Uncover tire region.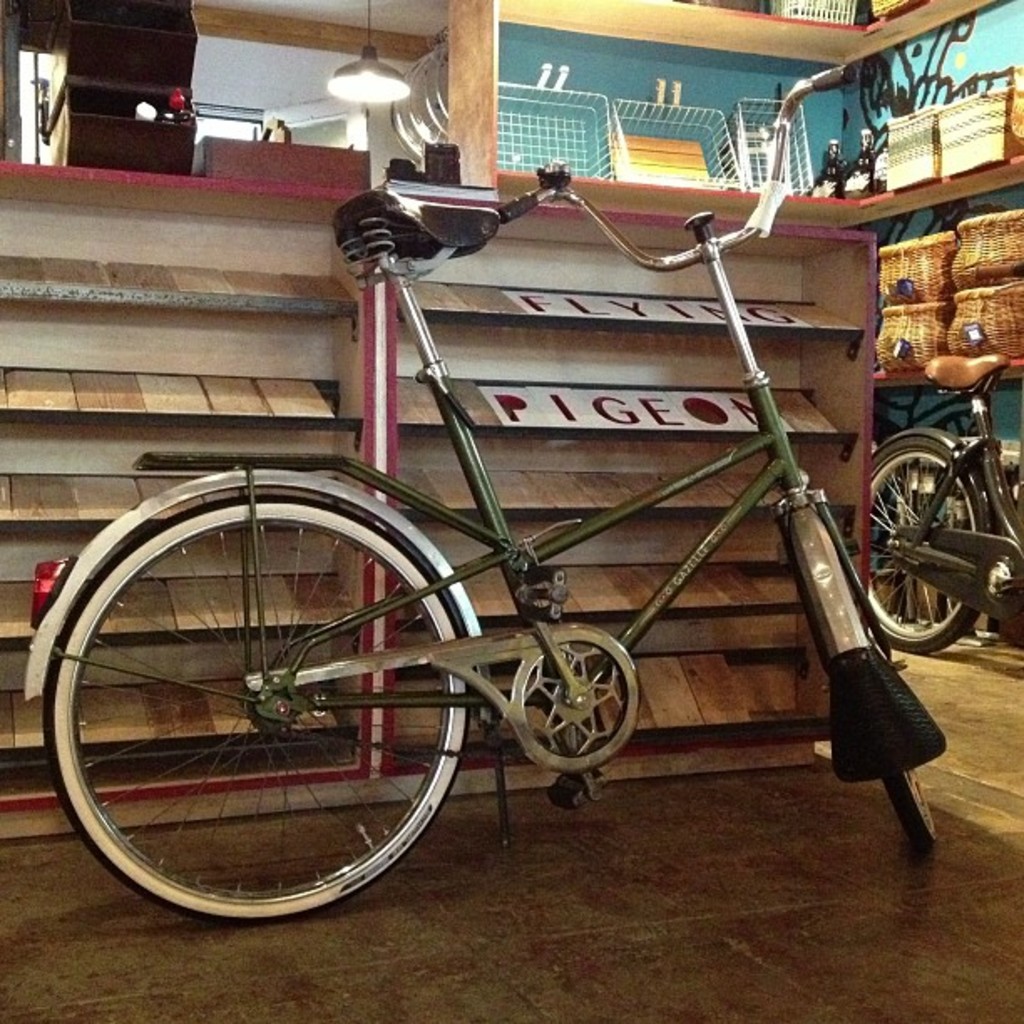
Uncovered: 801,499,934,853.
